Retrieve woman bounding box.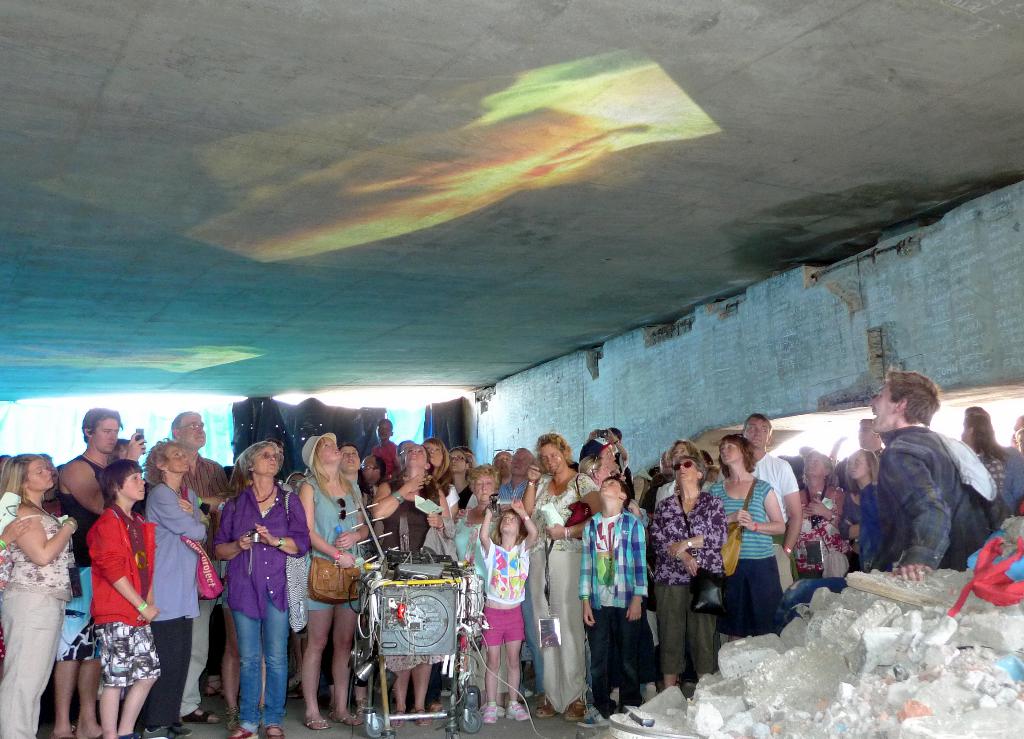
Bounding box: [left=296, top=431, right=372, bottom=734].
